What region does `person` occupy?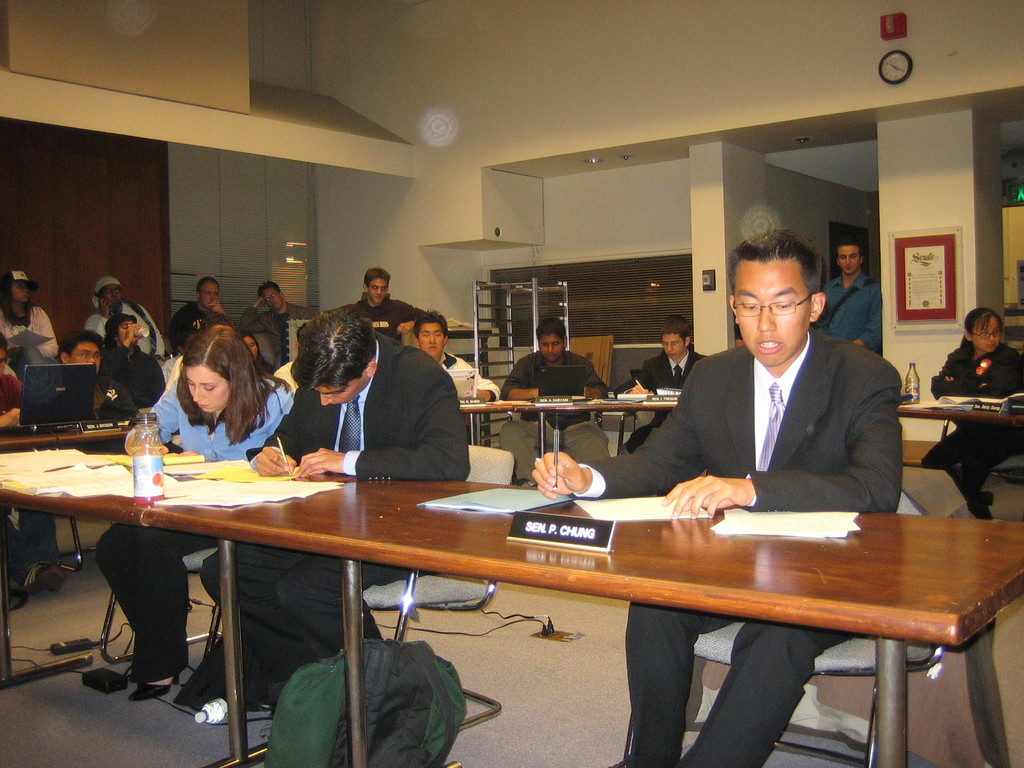
531/219/906/766.
